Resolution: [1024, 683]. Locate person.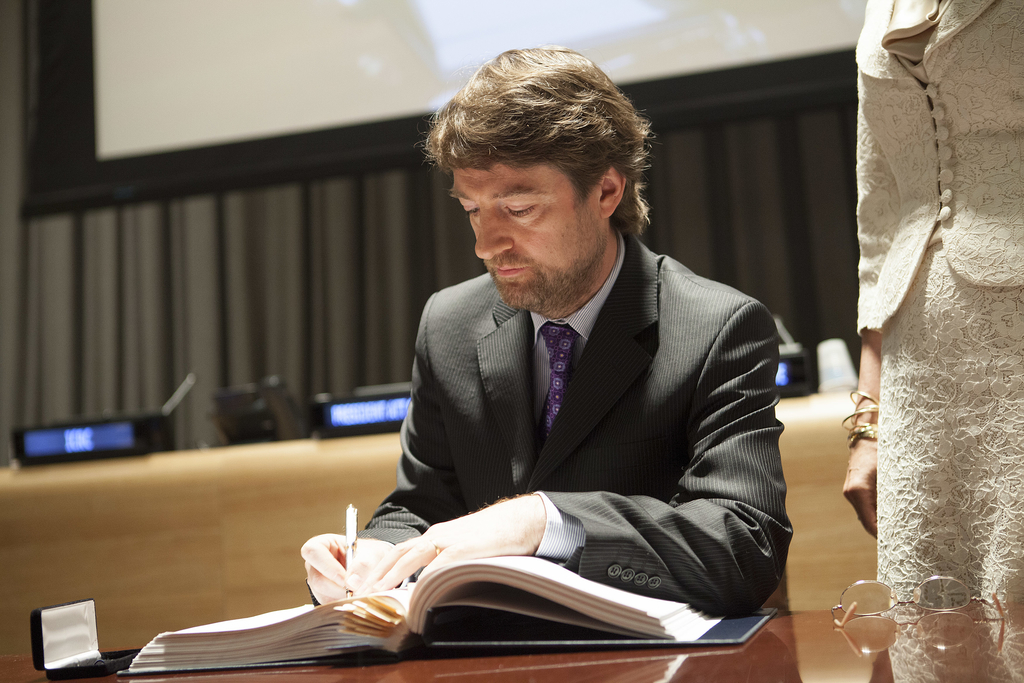
[297,47,801,620].
